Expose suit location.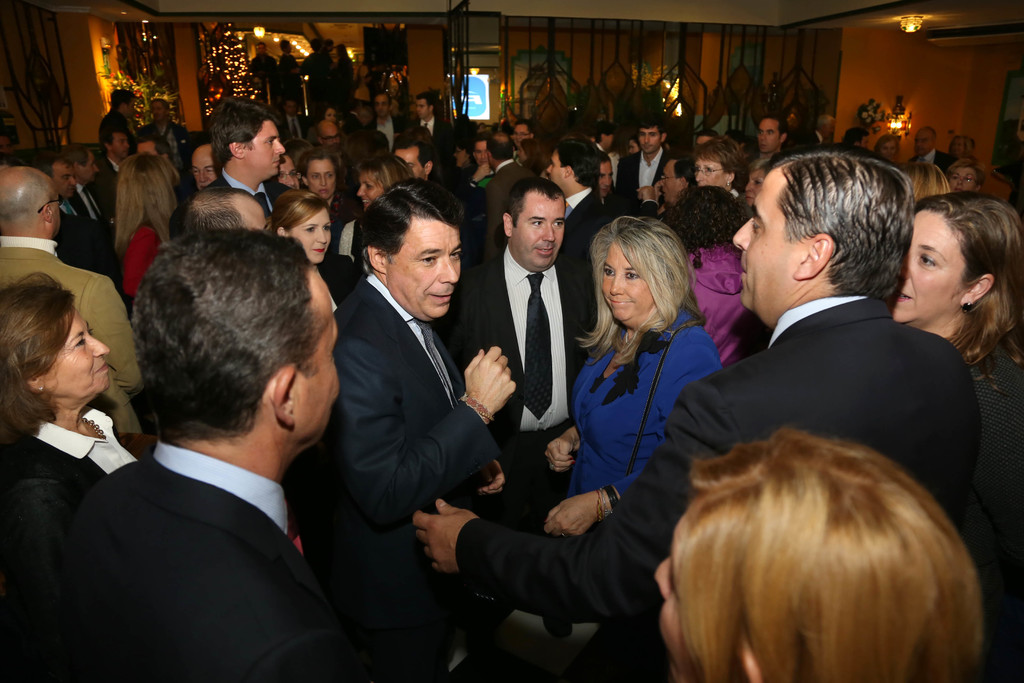
Exposed at box(45, 441, 348, 682).
